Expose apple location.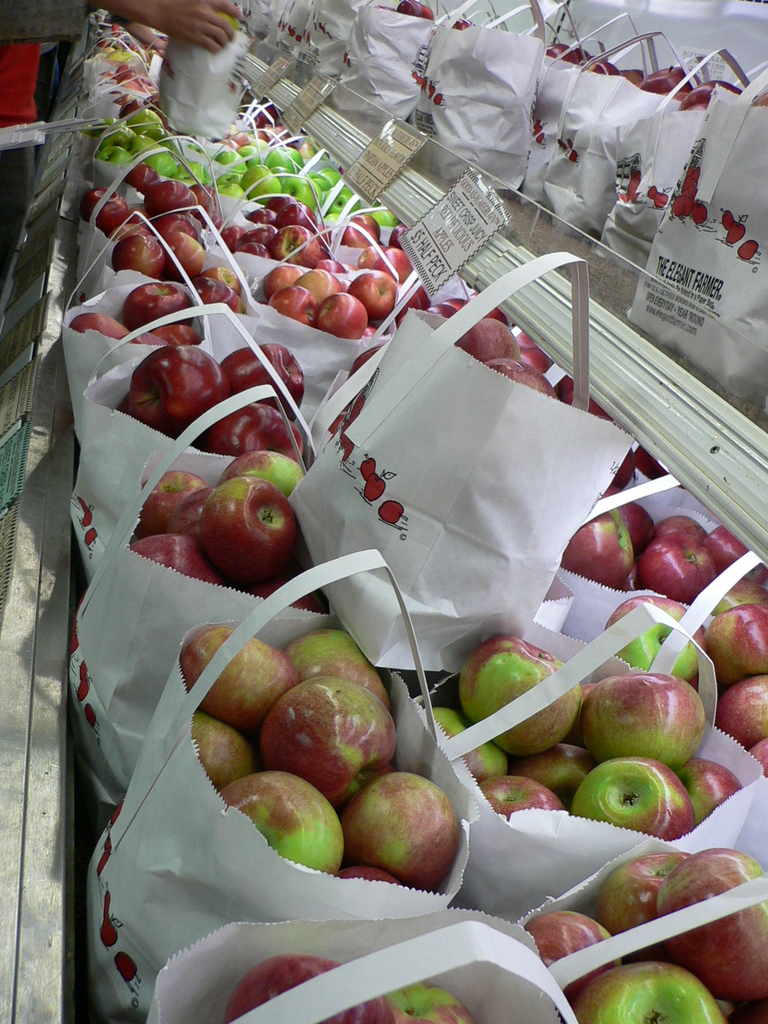
Exposed at (x1=596, y1=853, x2=699, y2=963).
